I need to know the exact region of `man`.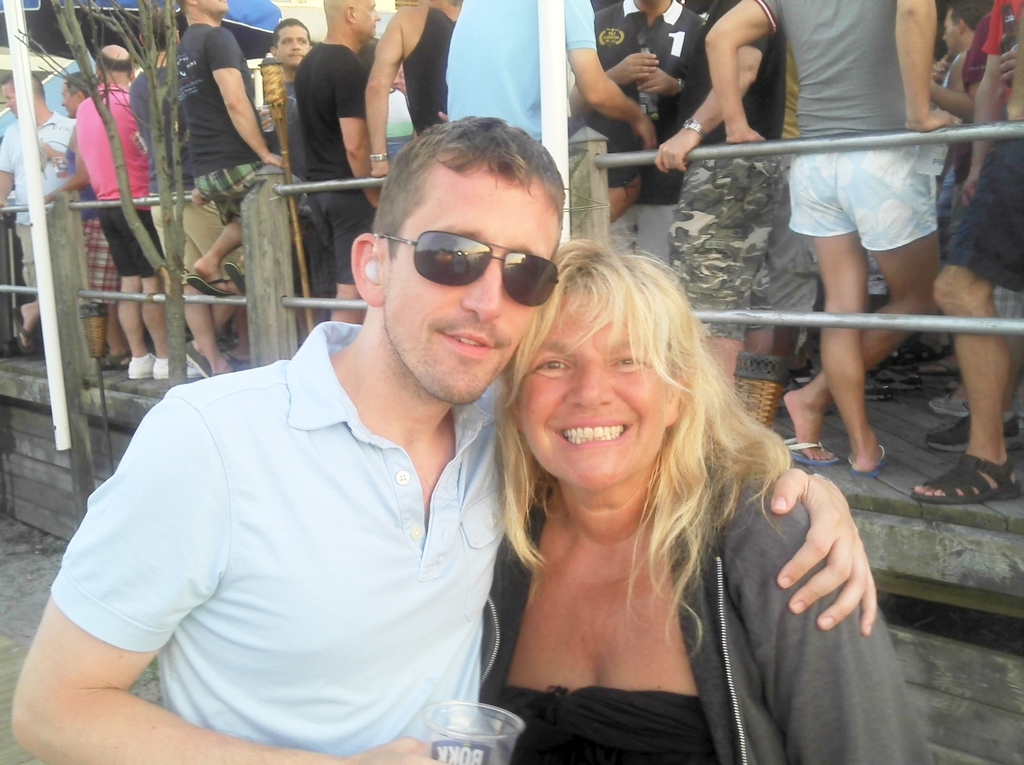
Region: box(0, 72, 81, 348).
